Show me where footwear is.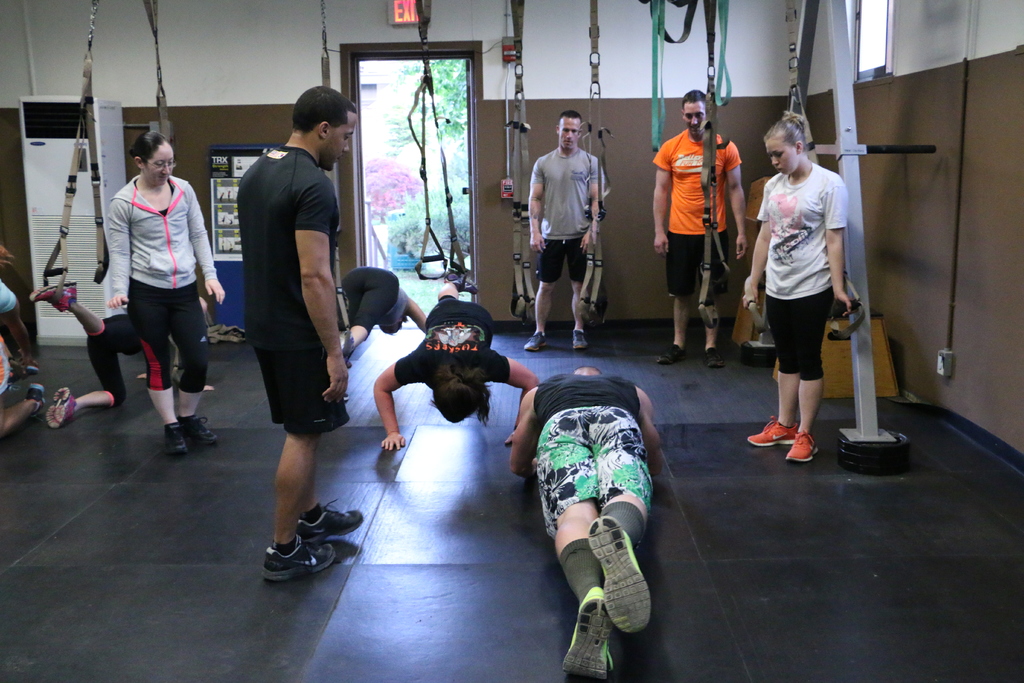
footwear is at Rect(785, 431, 823, 466).
